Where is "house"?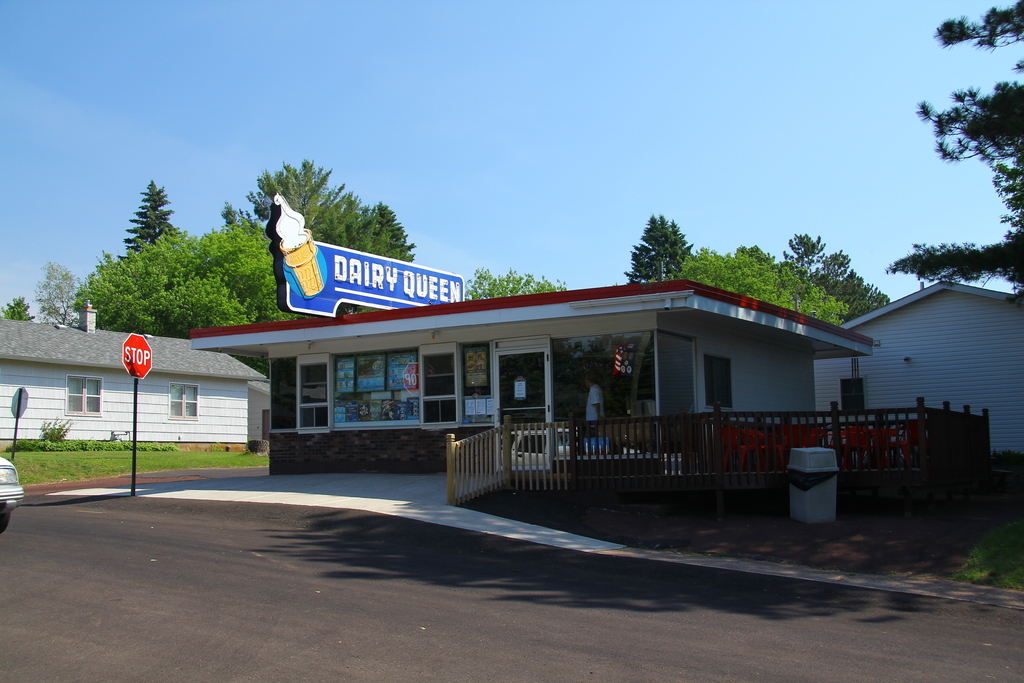
<bbox>0, 298, 271, 443</bbox>.
